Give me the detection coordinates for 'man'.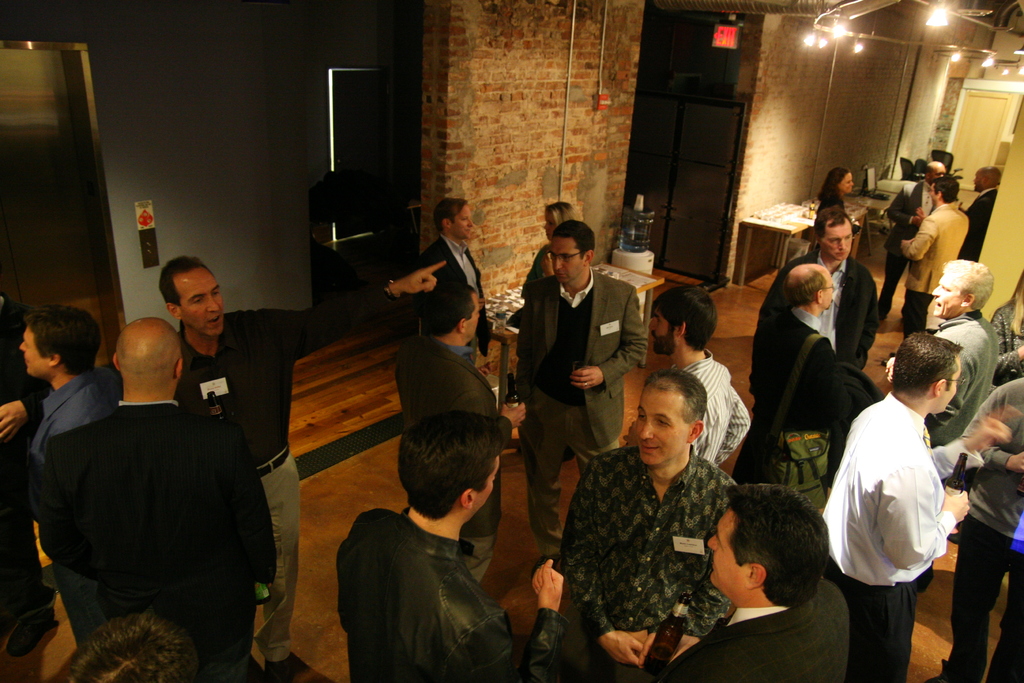
region(820, 328, 1014, 682).
